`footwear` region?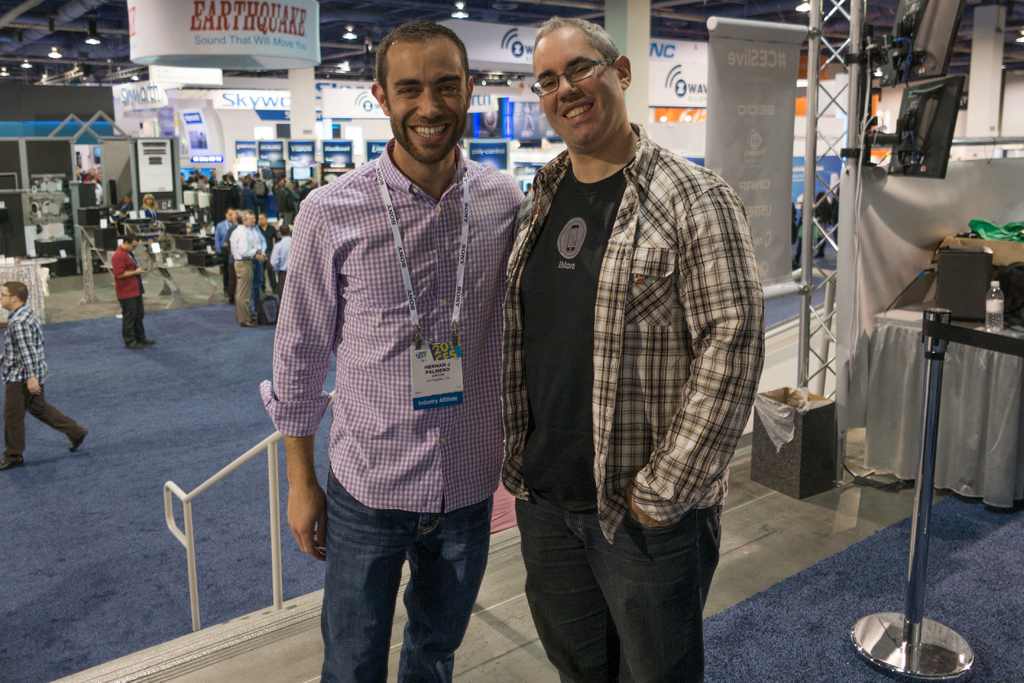
(68,431,89,456)
